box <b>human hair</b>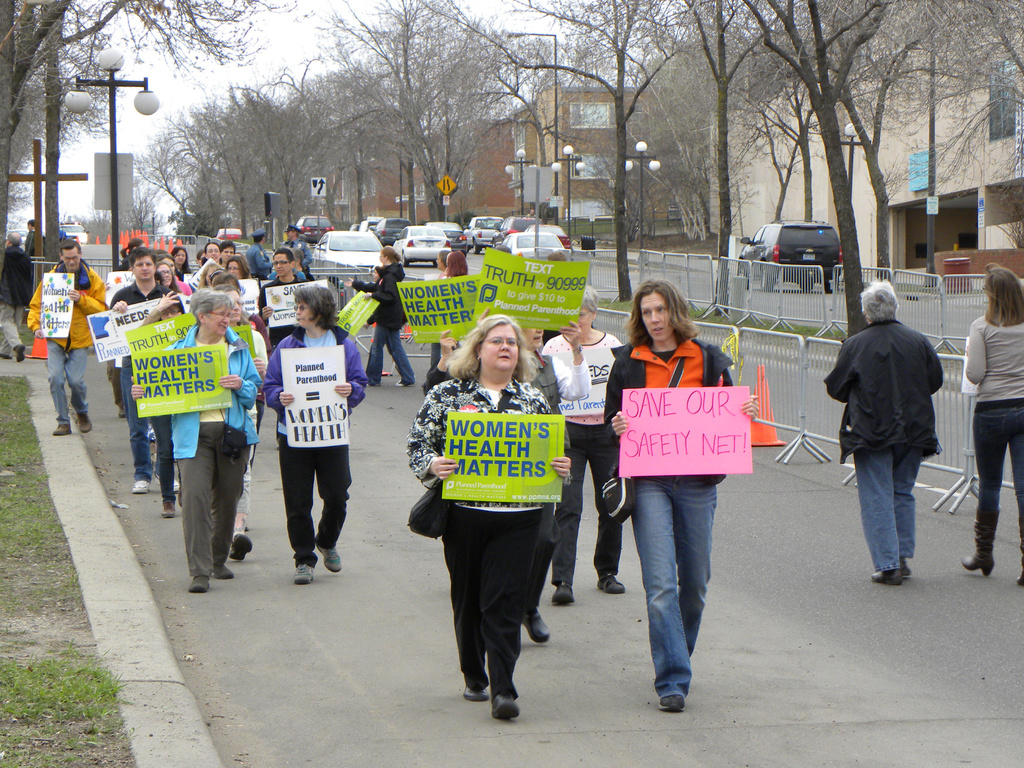
pyautogui.locateOnScreen(272, 248, 294, 267)
